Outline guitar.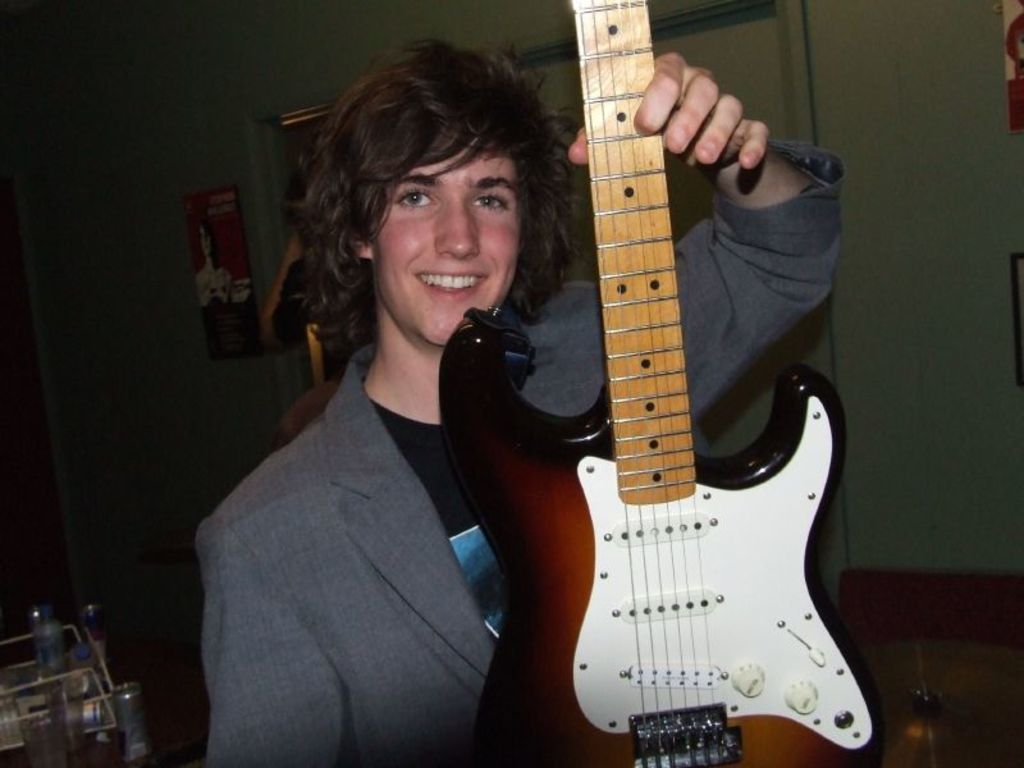
Outline: {"left": 438, "top": 0, "right": 883, "bottom": 763}.
